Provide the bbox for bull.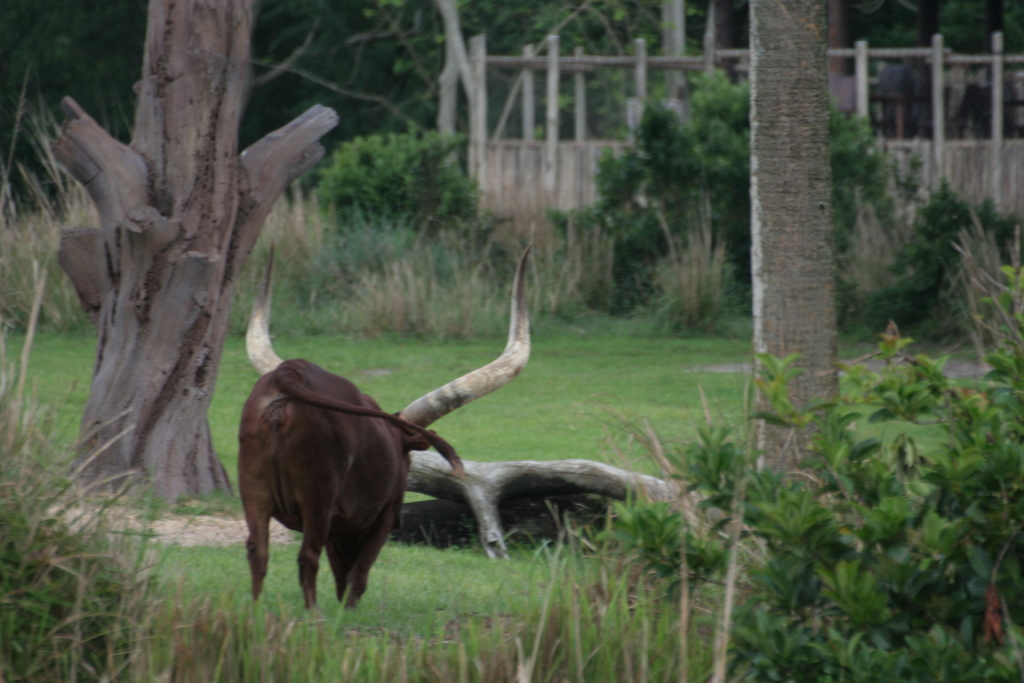
(230, 247, 534, 628).
